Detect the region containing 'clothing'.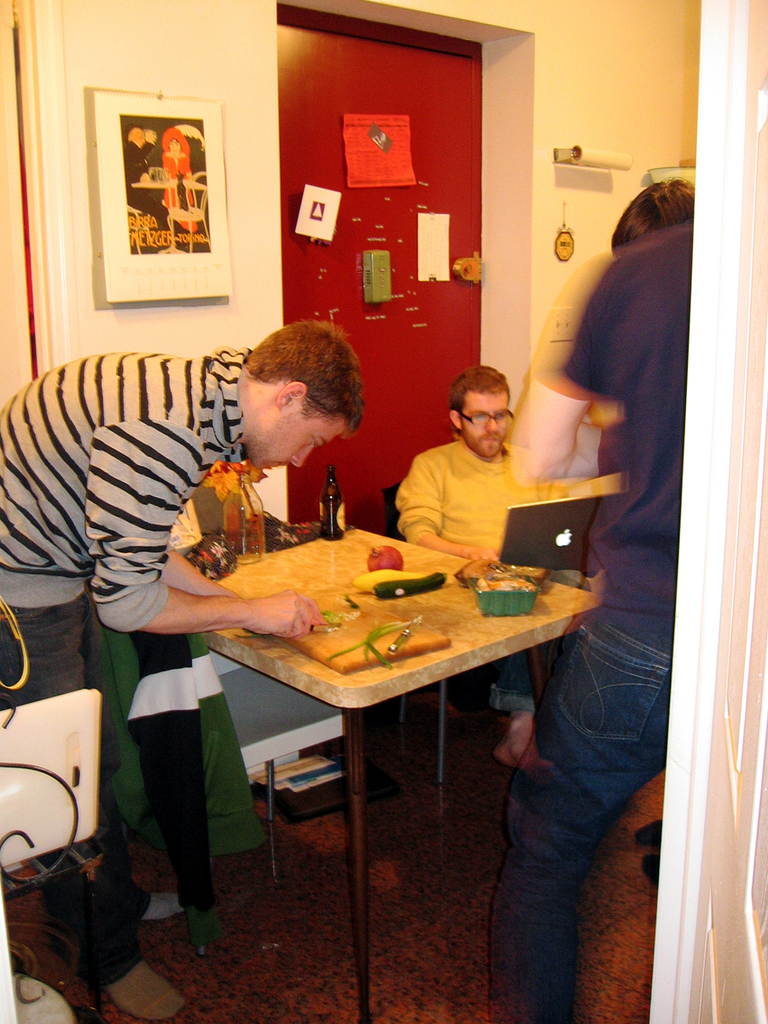
(left=21, top=342, right=308, bottom=876).
